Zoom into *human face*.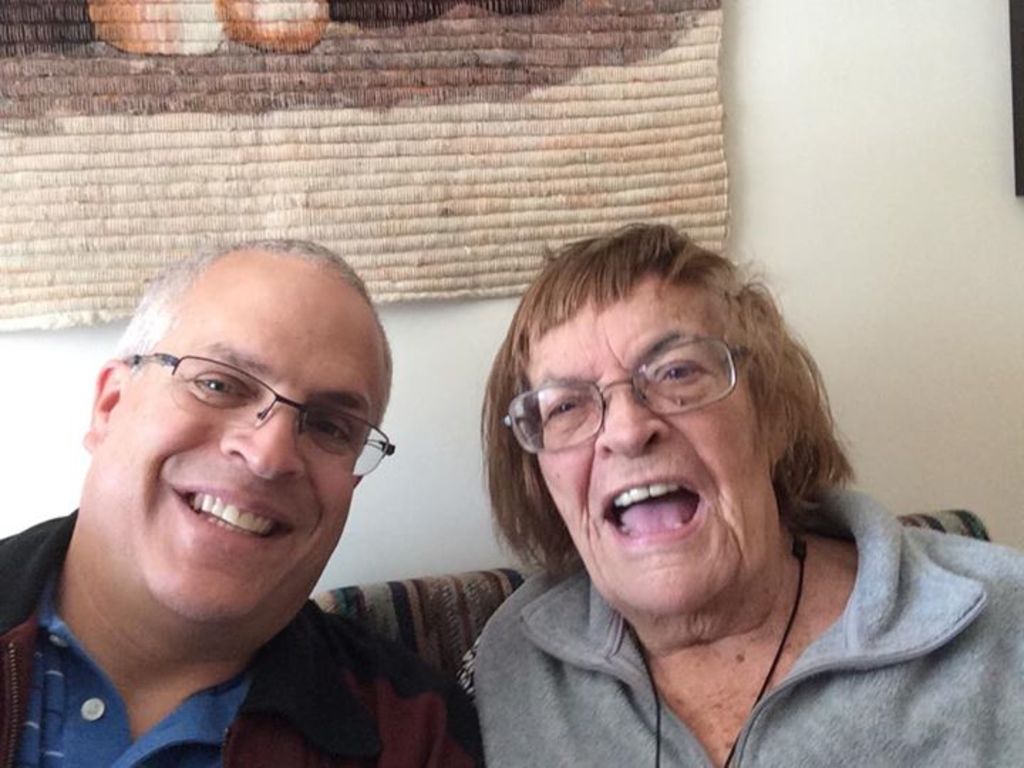
Zoom target: {"x1": 525, "y1": 269, "x2": 784, "y2": 607}.
